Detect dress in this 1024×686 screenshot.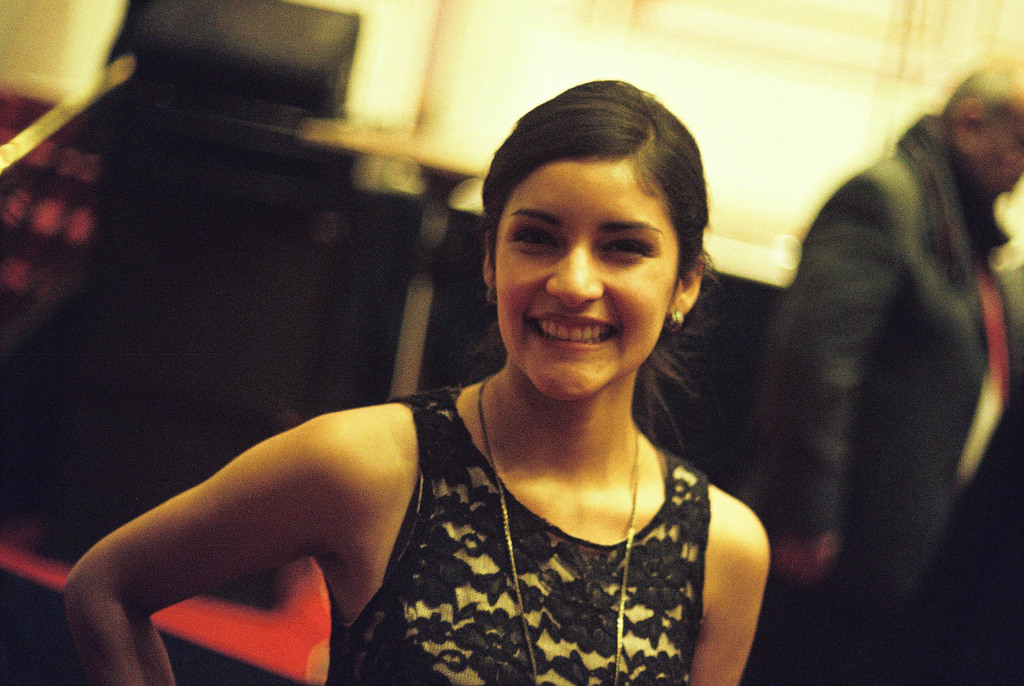
Detection: crop(275, 343, 751, 674).
